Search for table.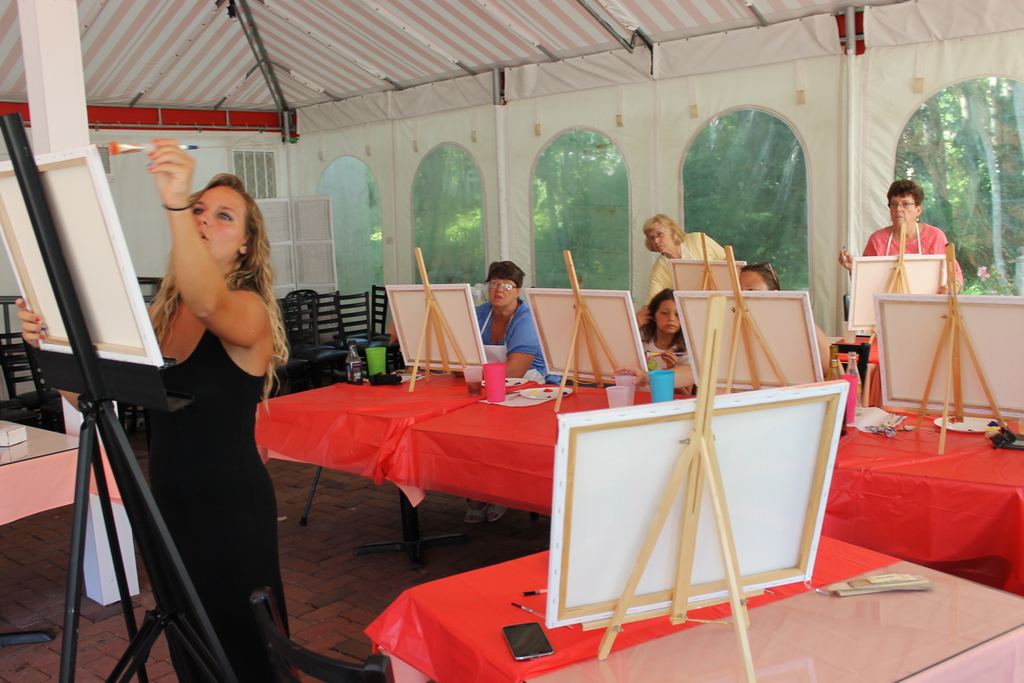
Found at select_region(255, 369, 515, 572).
